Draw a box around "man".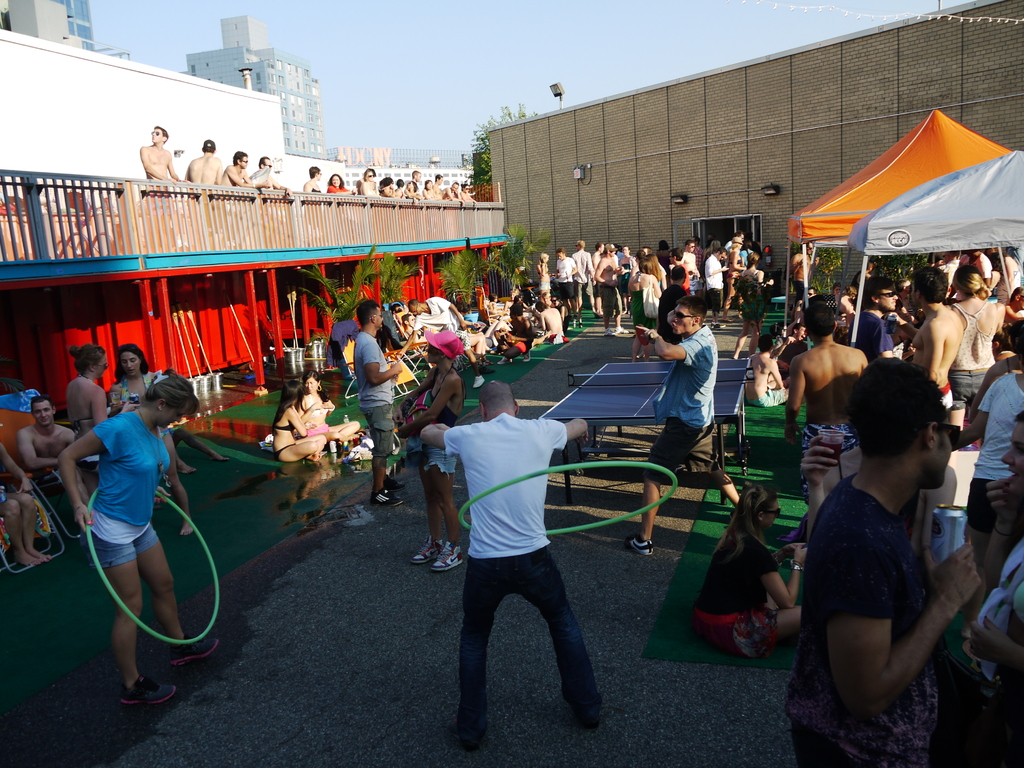
detection(557, 246, 575, 329).
